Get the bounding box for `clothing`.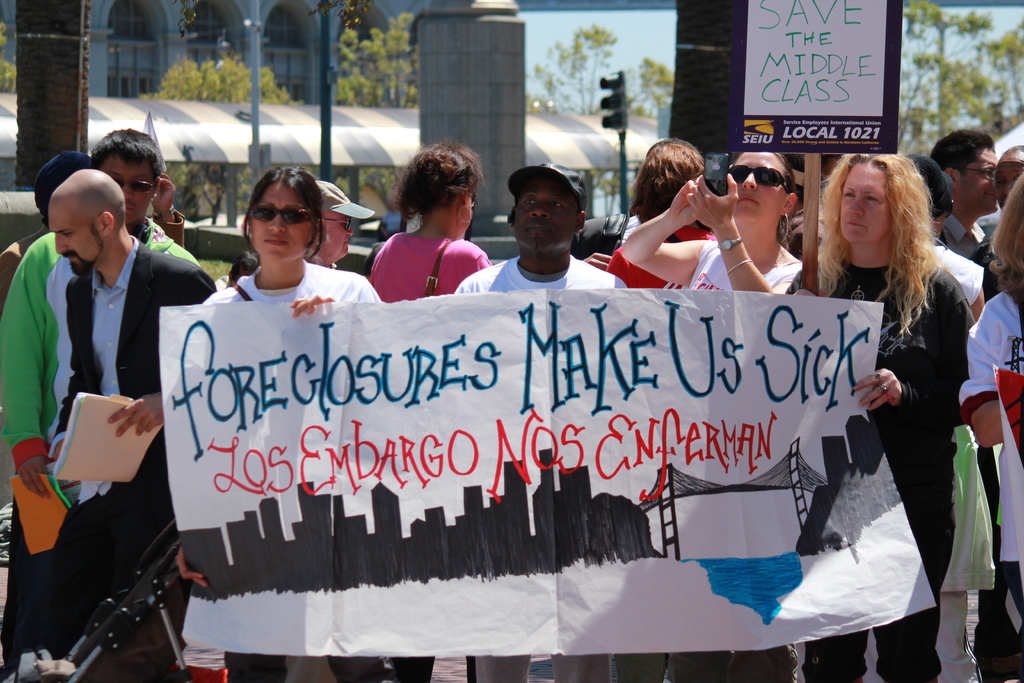
<box>696,240,791,682</box>.
